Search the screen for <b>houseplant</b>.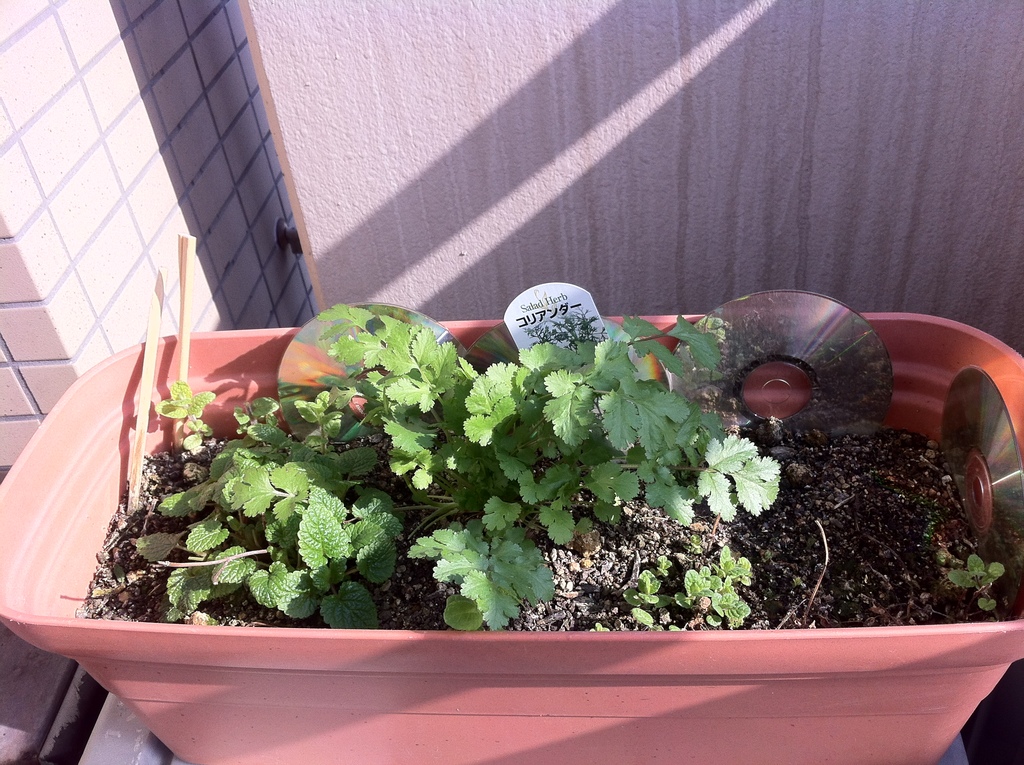
Found at (0, 310, 1023, 764).
